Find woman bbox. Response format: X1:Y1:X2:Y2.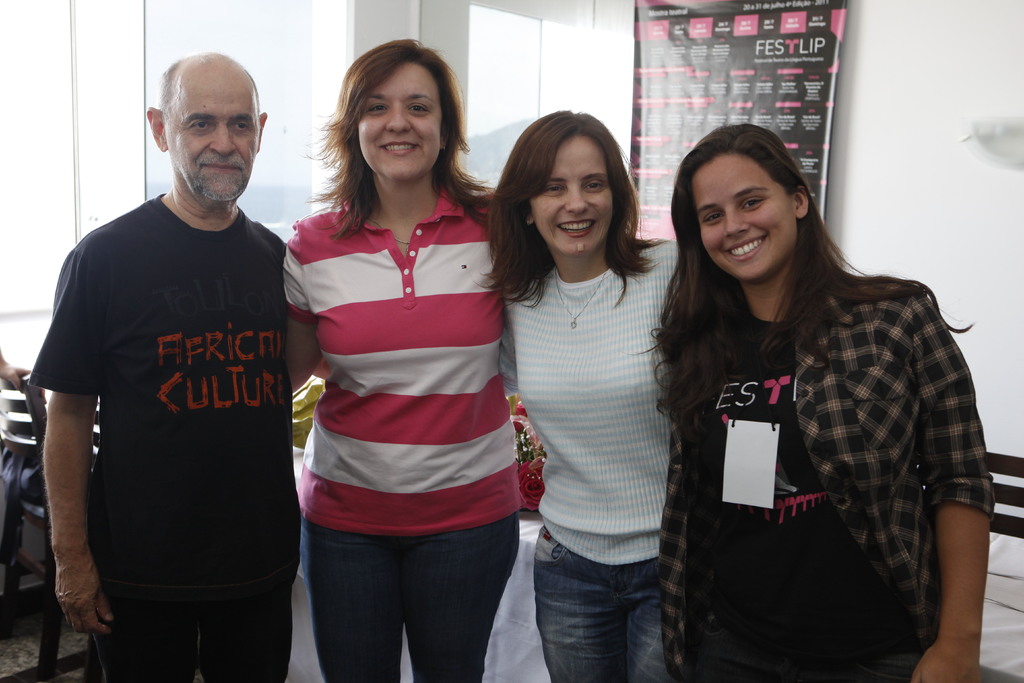
644:107:988:676.
